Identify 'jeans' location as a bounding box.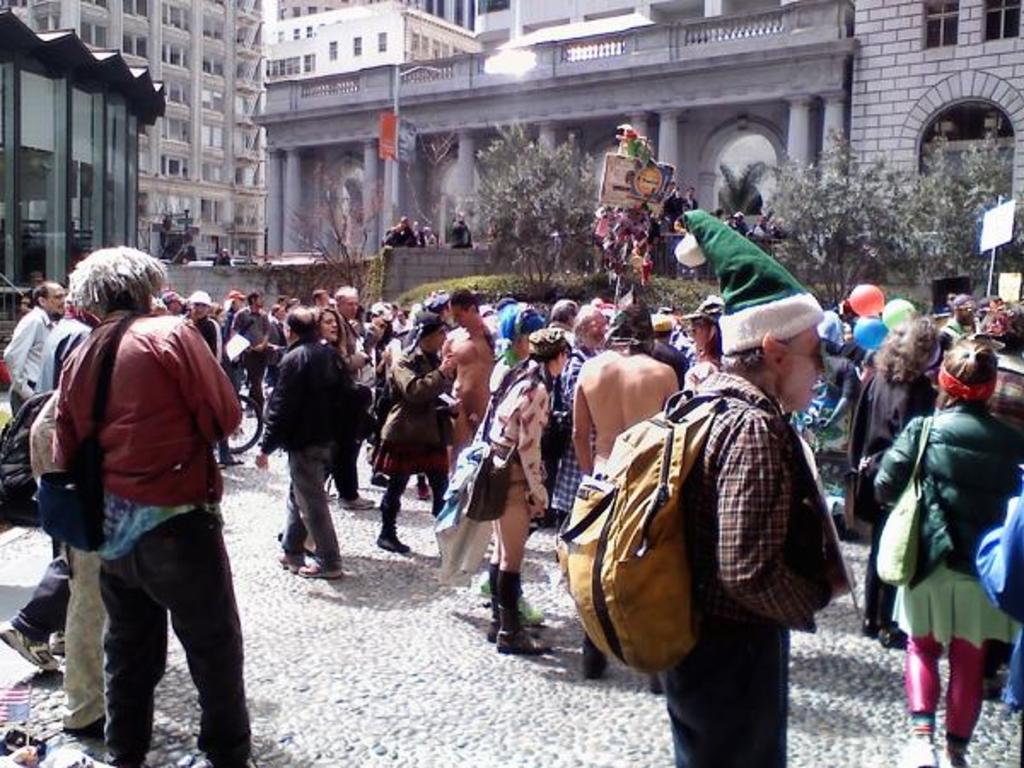
region(280, 451, 341, 563).
